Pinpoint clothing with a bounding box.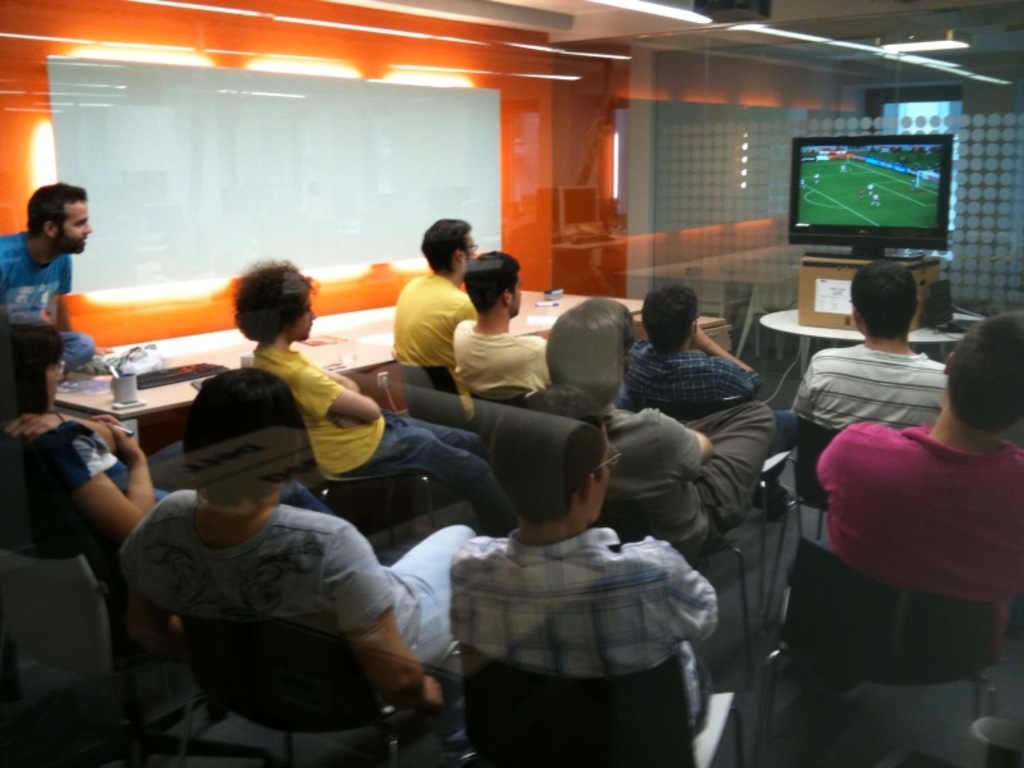
[613, 338, 767, 419].
